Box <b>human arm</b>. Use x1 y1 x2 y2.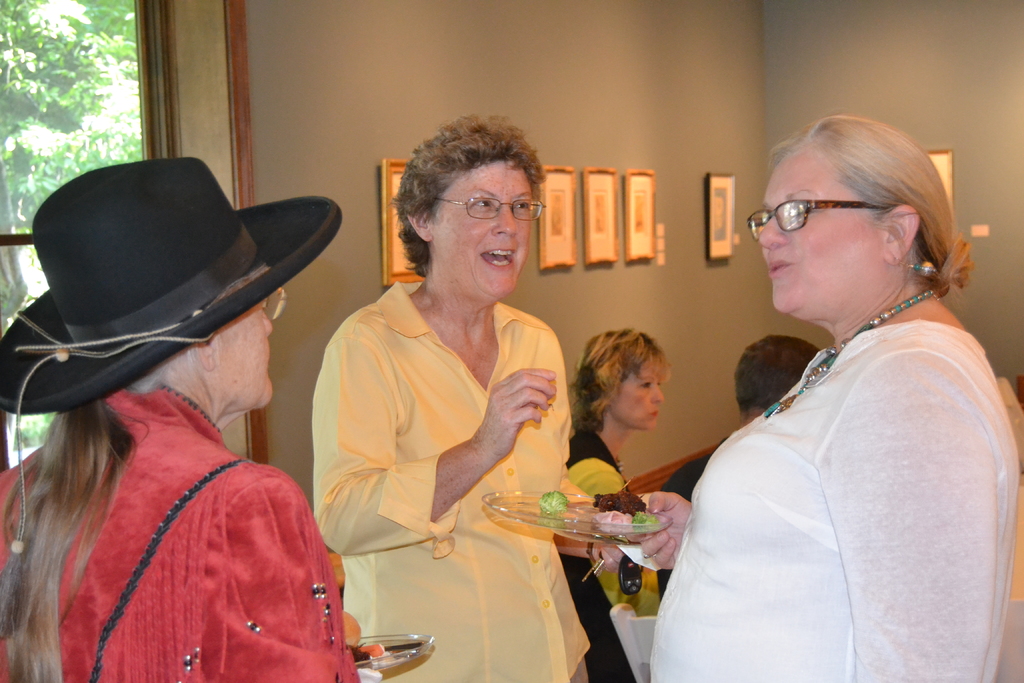
187 460 383 682.
